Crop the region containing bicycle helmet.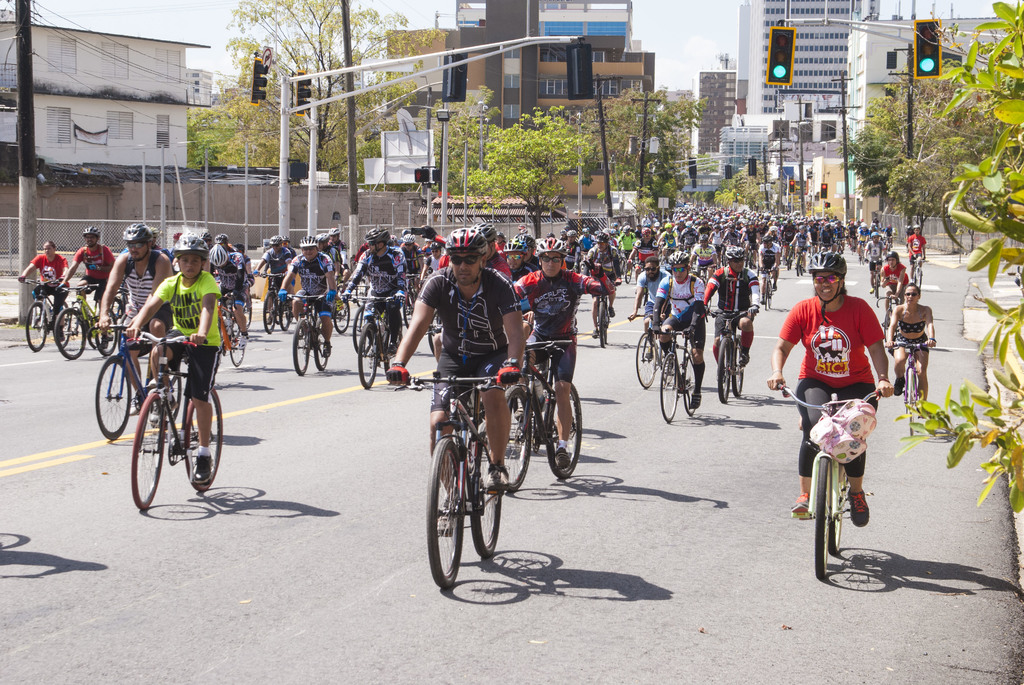
Crop region: <box>517,235,536,251</box>.
